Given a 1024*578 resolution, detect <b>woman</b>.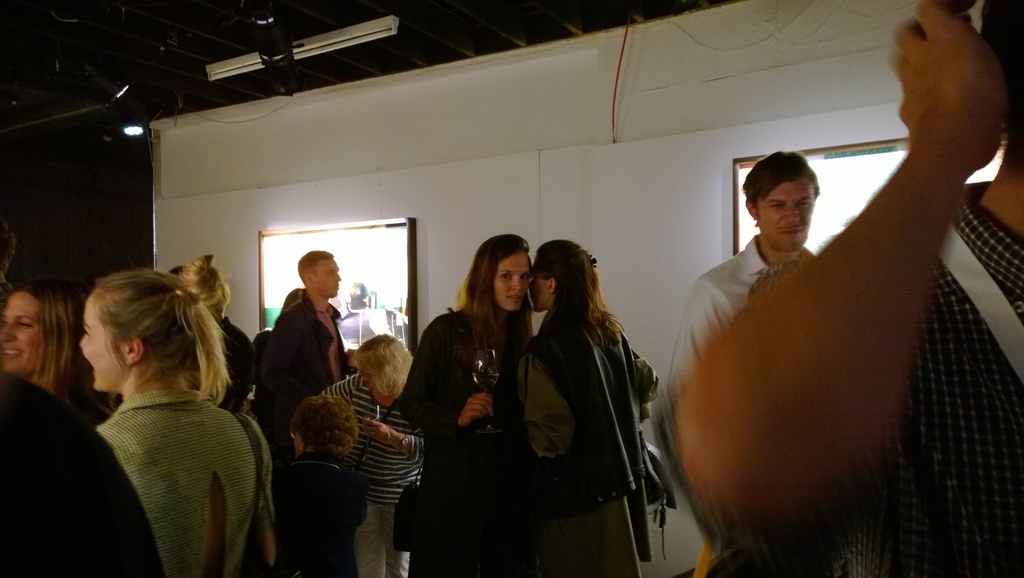
box(310, 332, 426, 577).
